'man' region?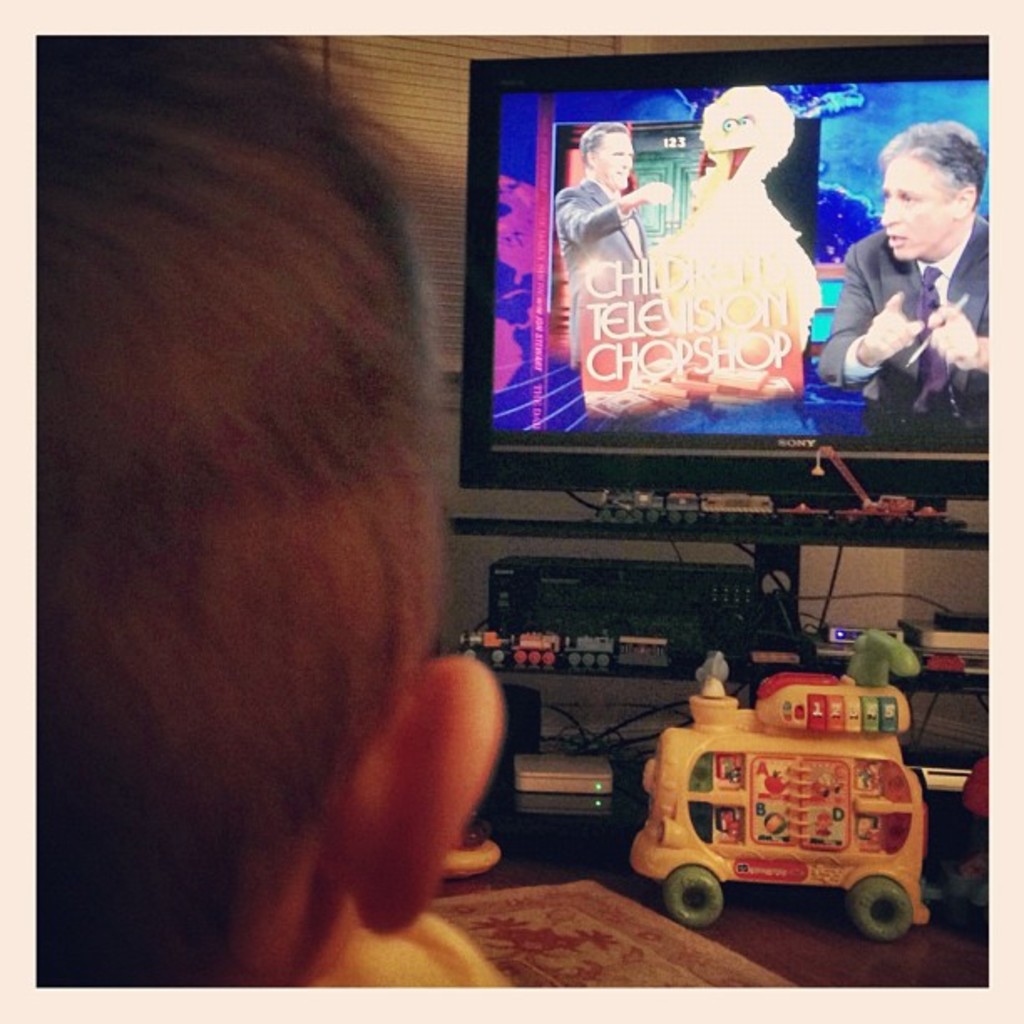
<box>35,35,504,987</box>
